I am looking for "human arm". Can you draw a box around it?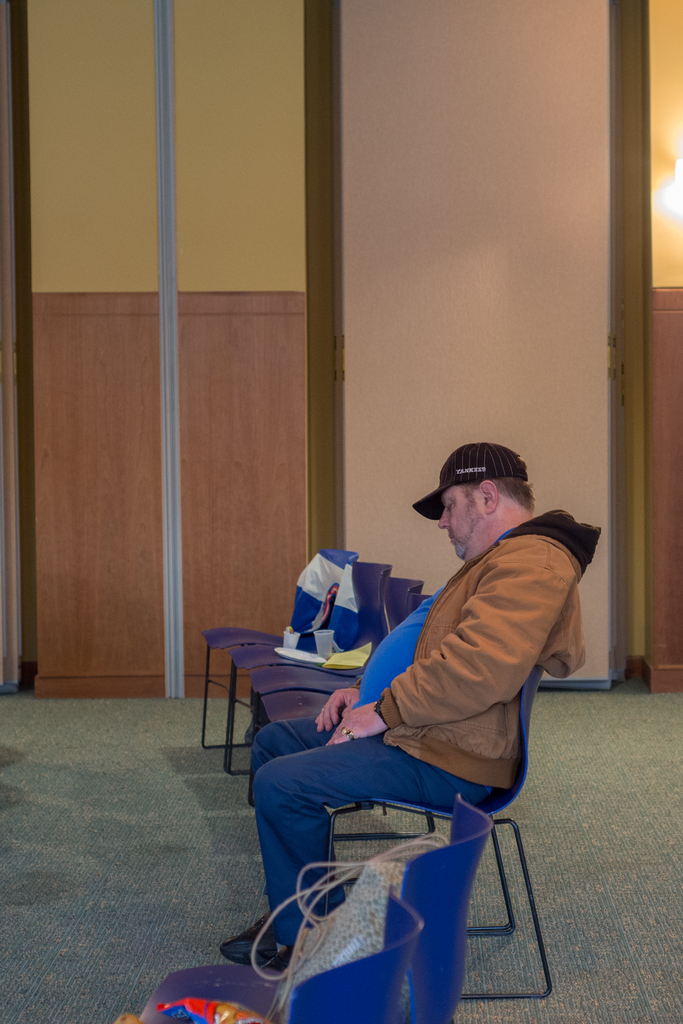
Sure, the bounding box is pyautogui.locateOnScreen(391, 567, 574, 760).
